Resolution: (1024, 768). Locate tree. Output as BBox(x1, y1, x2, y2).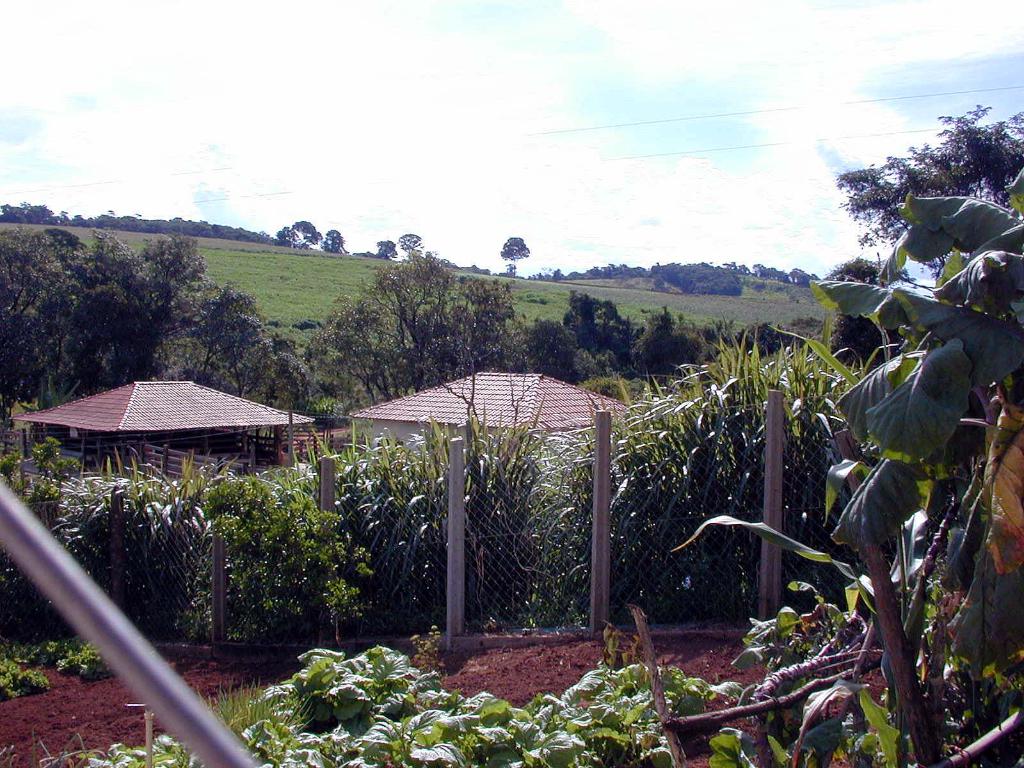
BBox(534, 278, 838, 383).
